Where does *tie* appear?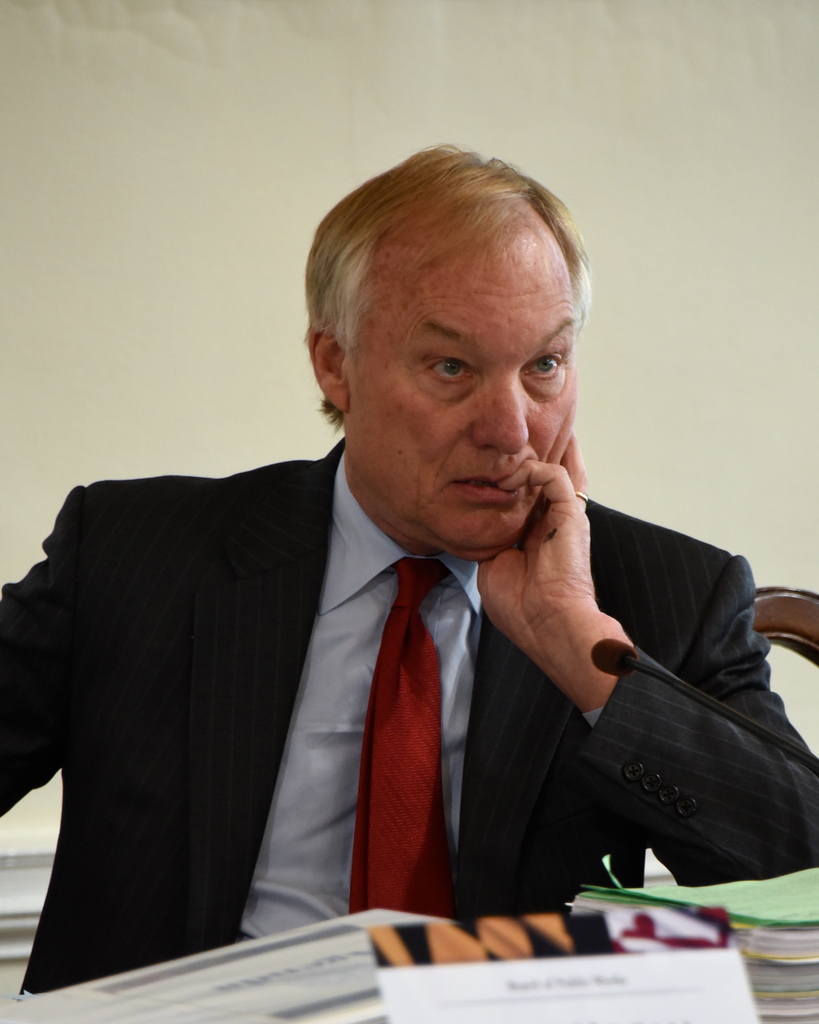
Appears at [left=341, top=560, right=449, bottom=927].
